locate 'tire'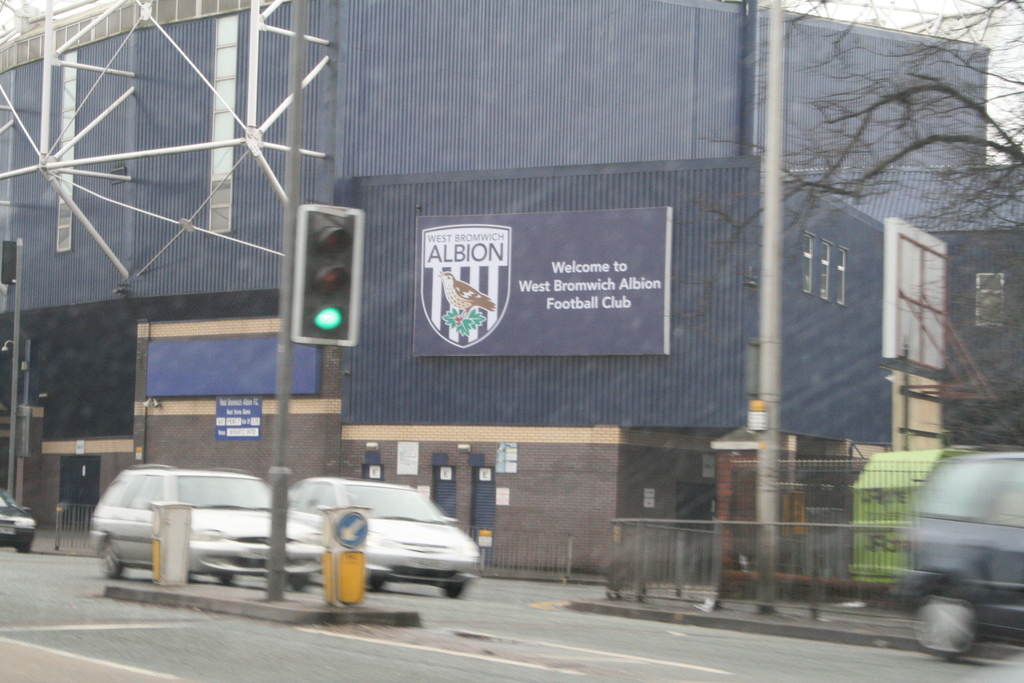
[left=438, top=583, right=466, bottom=599]
